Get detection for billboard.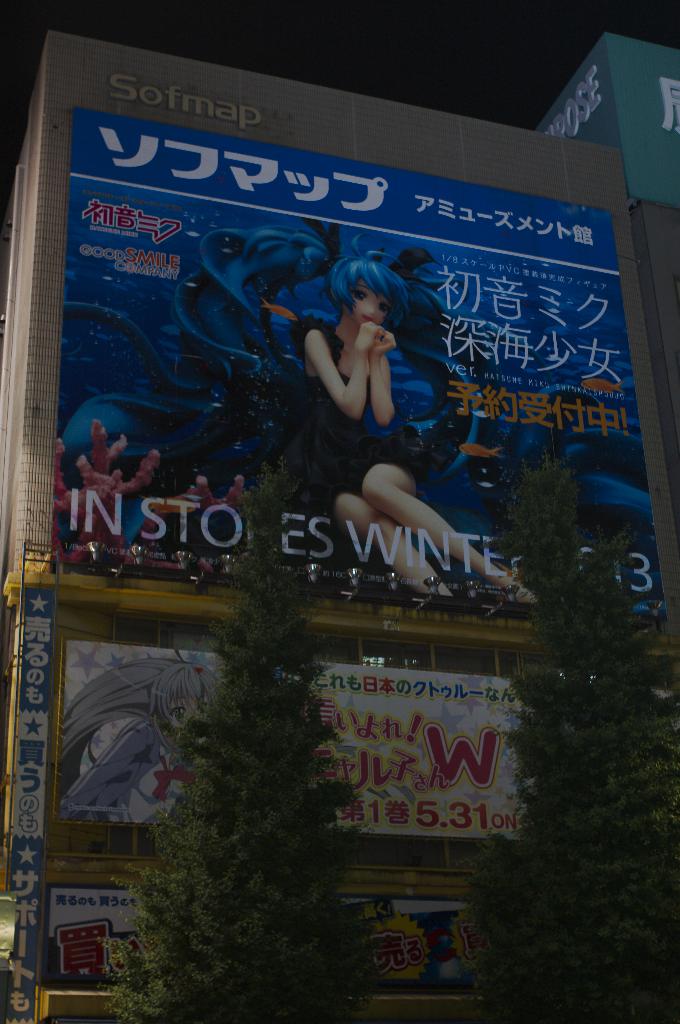
Detection: [14, 589, 51, 834].
